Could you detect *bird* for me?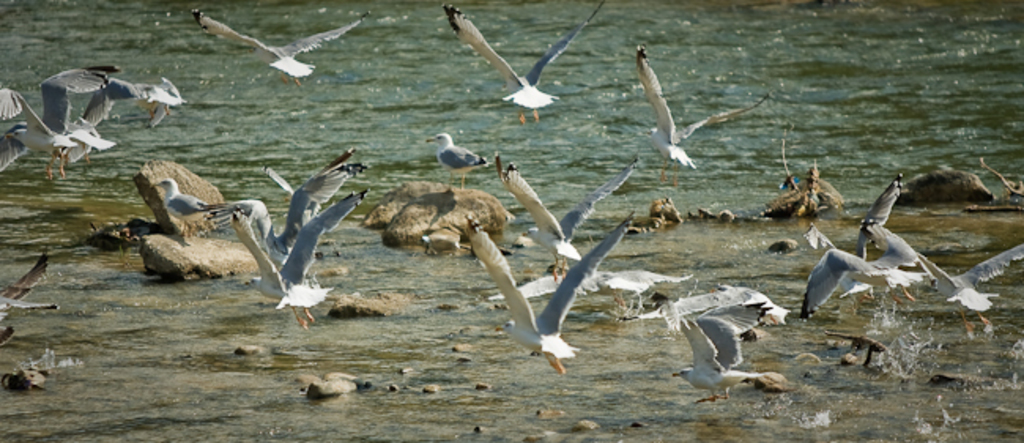
Detection result: bbox=[441, 0, 607, 125].
